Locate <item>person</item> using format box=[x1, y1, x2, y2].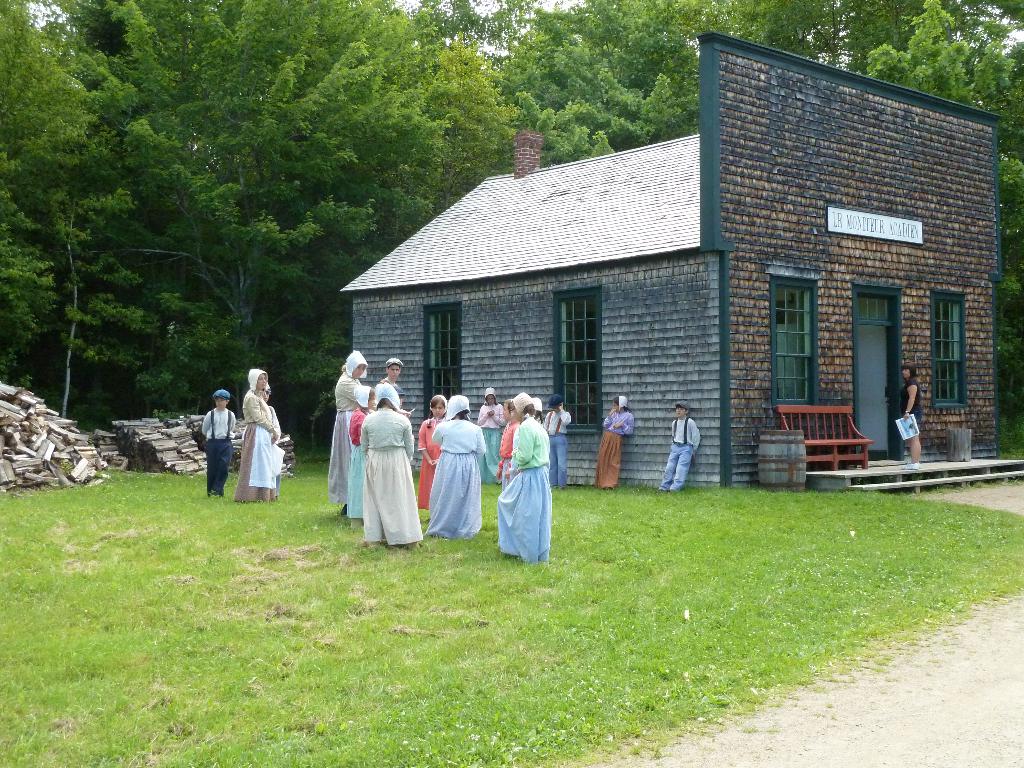
box=[600, 393, 634, 490].
